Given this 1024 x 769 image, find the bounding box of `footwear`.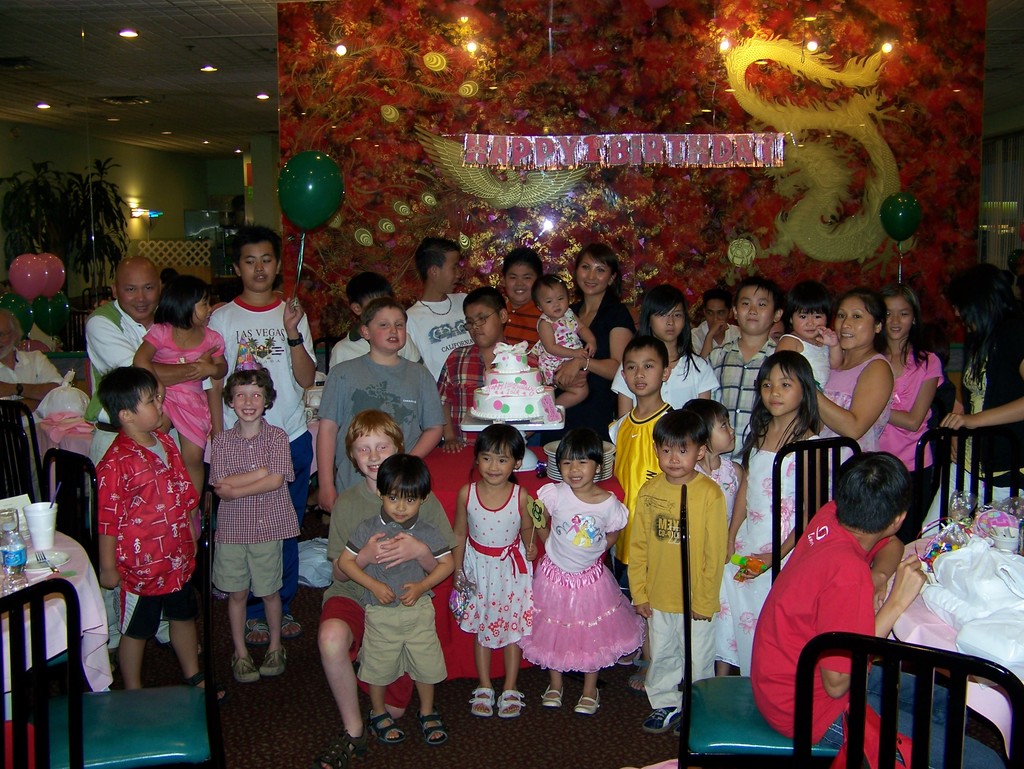
[234,650,287,682].
